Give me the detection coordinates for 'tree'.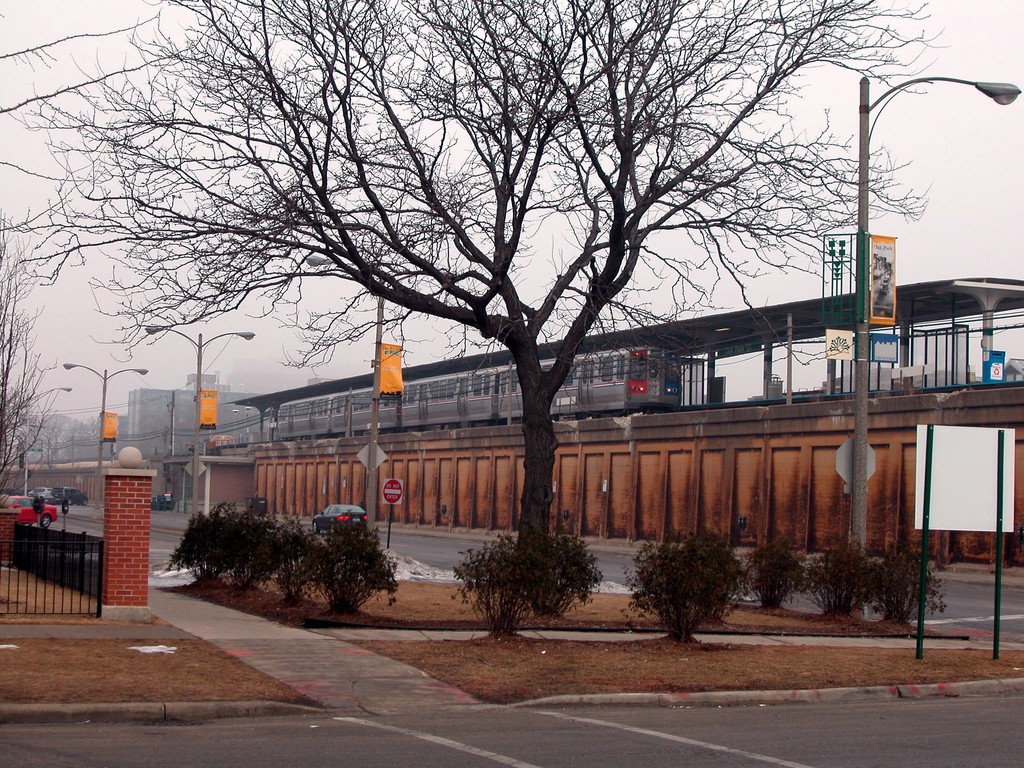
(left=70, top=7, right=956, bottom=653).
